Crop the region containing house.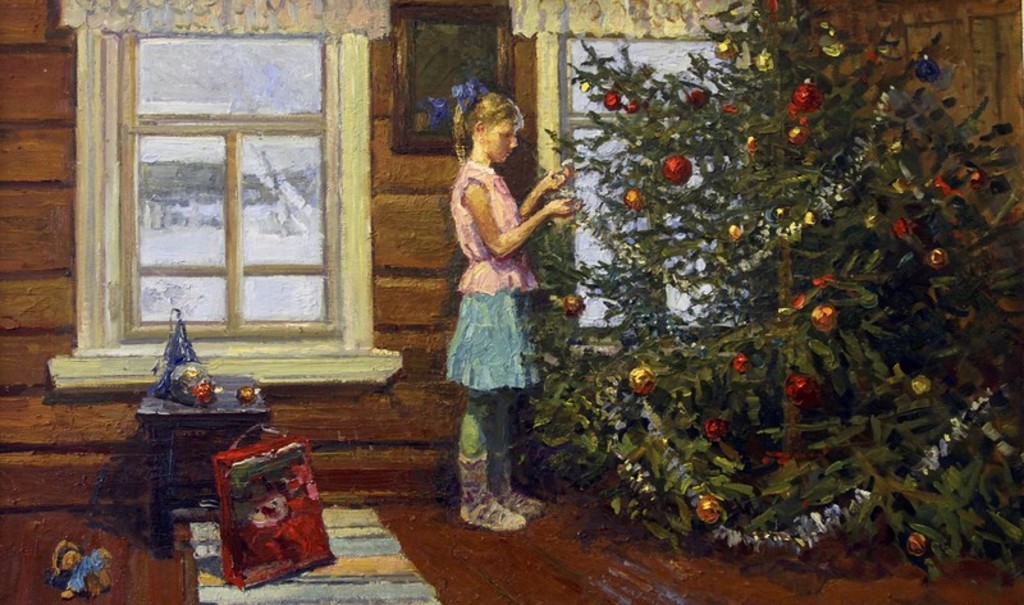
Crop region: bbox=[0, 0, 1023, 524].
